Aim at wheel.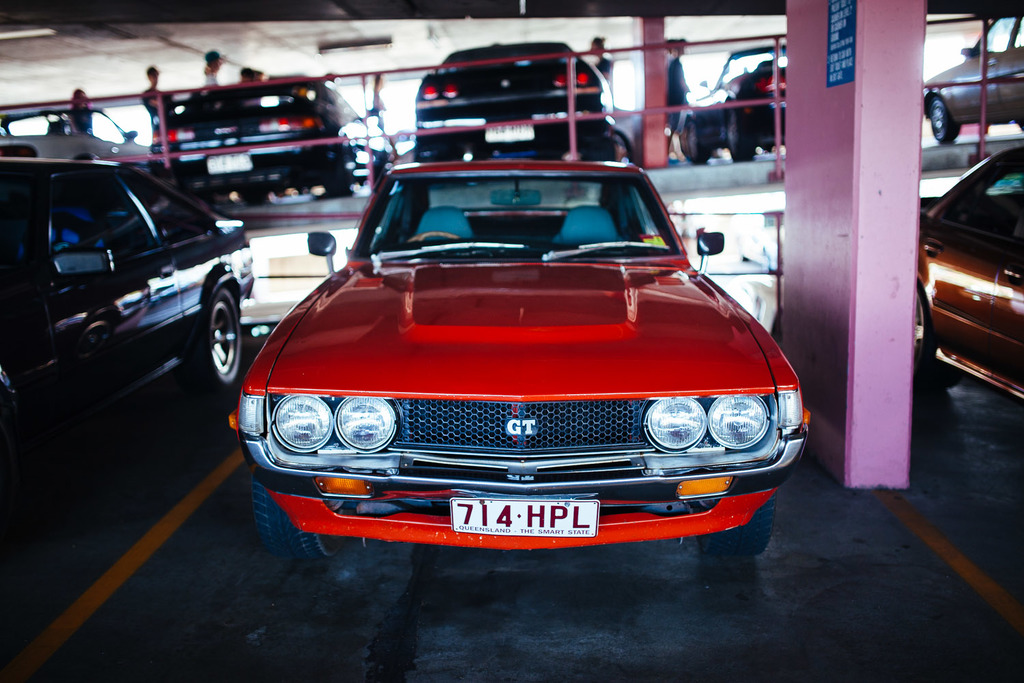
Aimed at <box>917,286,955,391</box>.
